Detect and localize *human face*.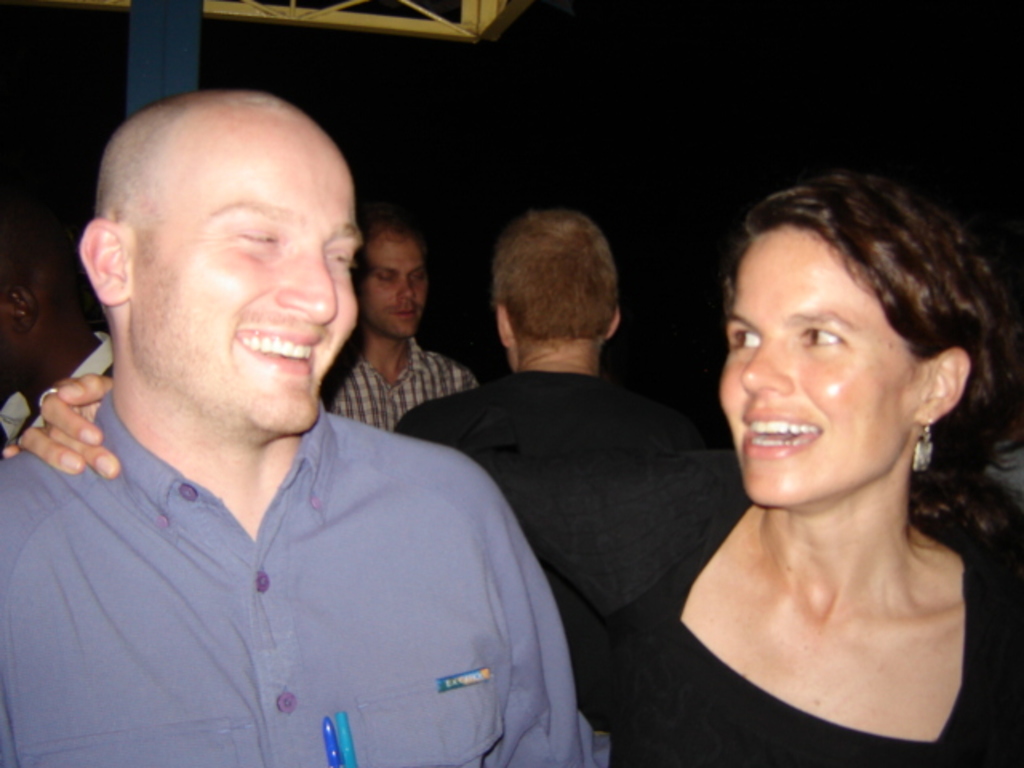
Localized at 123,141,366,434.
